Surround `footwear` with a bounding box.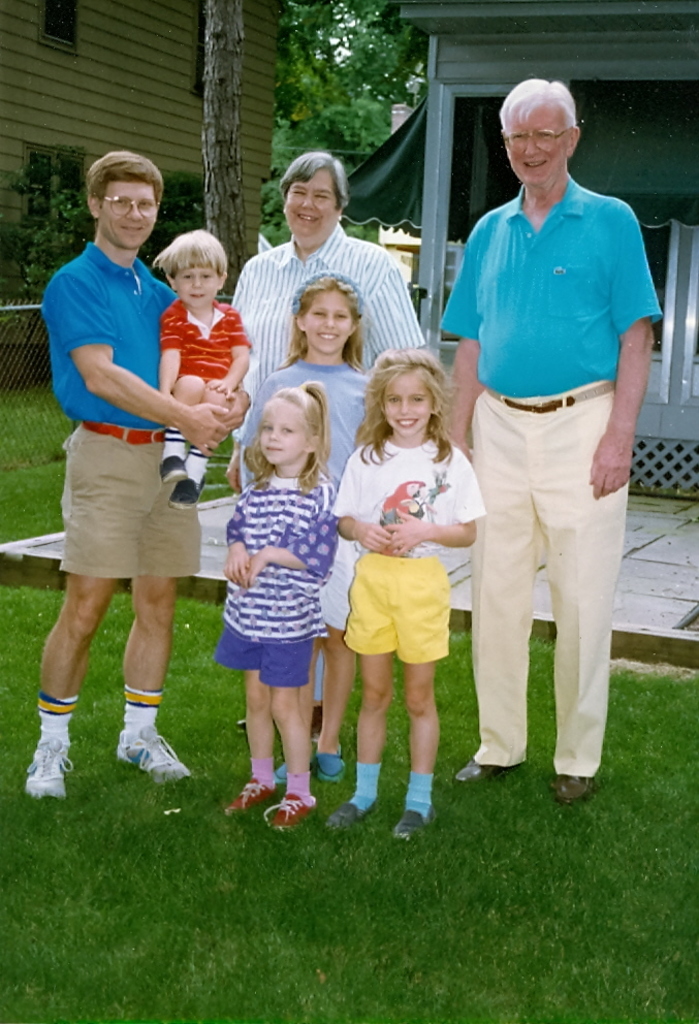
[x1=389, y1=808, x2=439, y2=842].
